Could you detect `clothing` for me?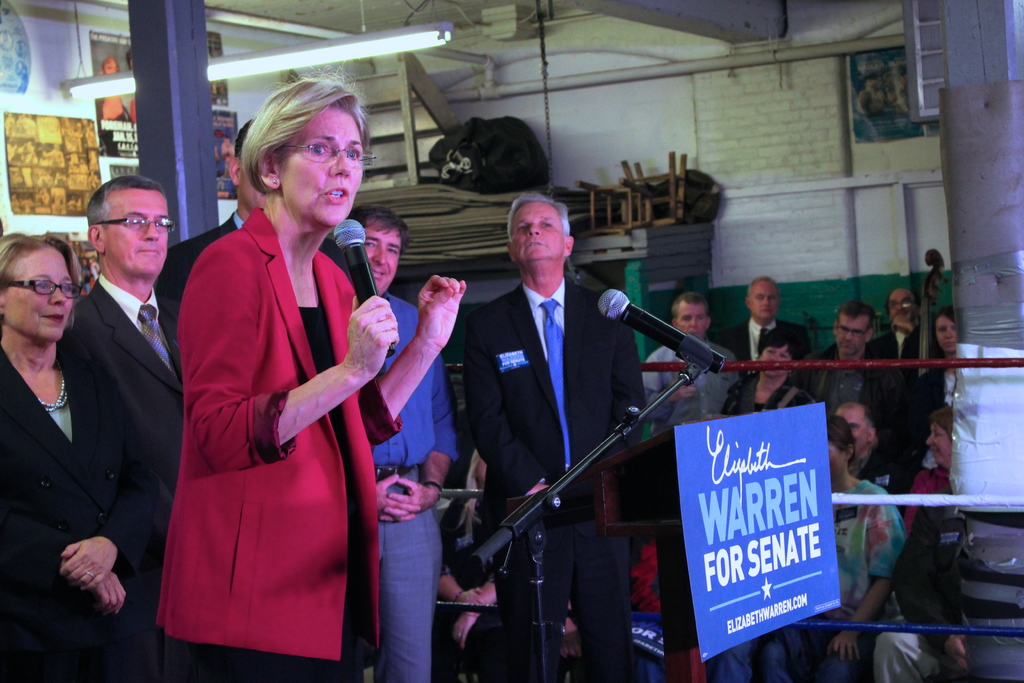
Detection result: [753,315,804,366].
